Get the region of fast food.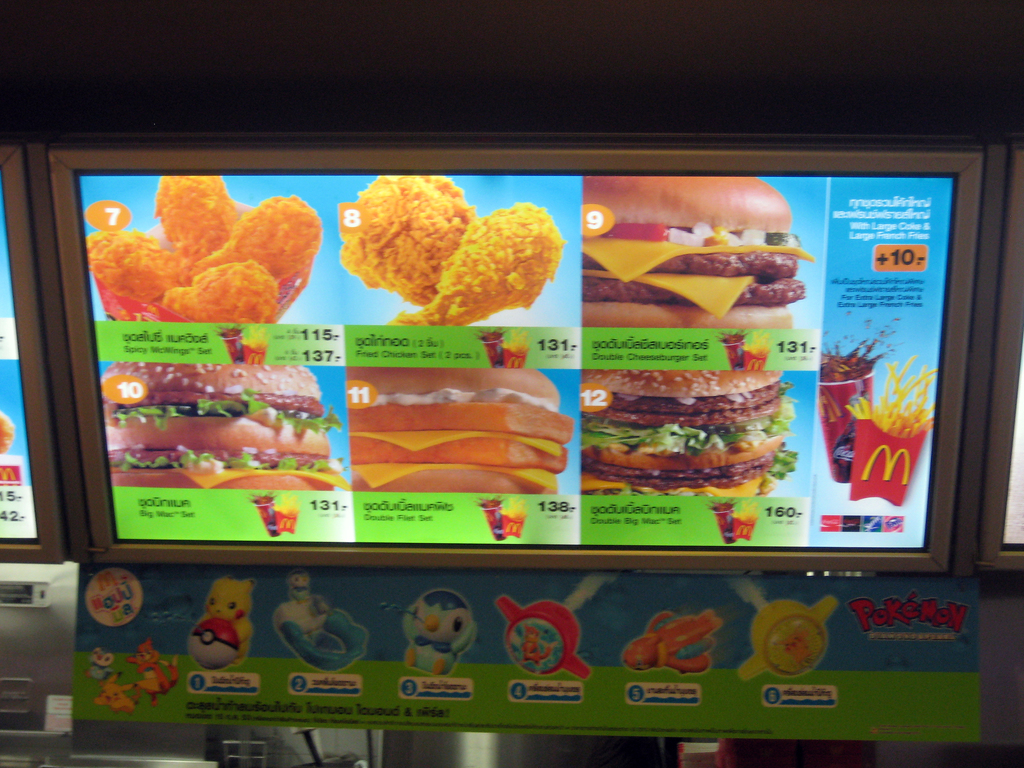
left=346, top=364, right=572, bottom=495.
